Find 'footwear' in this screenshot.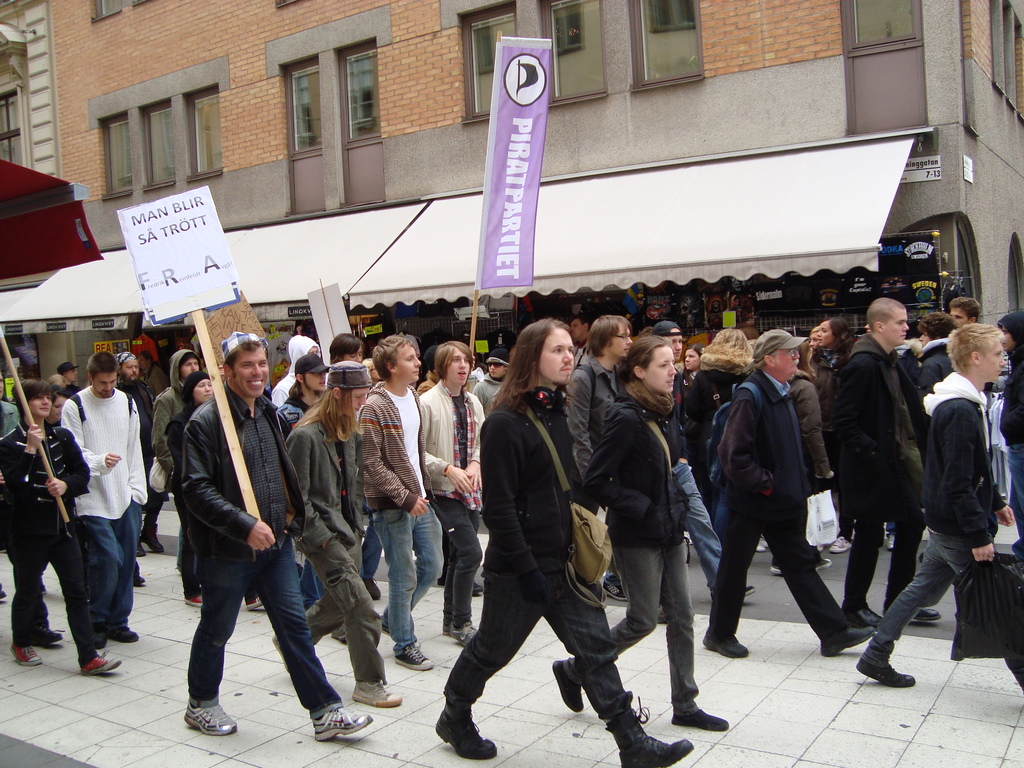
The bounding box for 'footwear' is (left=356, top=674, right=399, bottom=710).
